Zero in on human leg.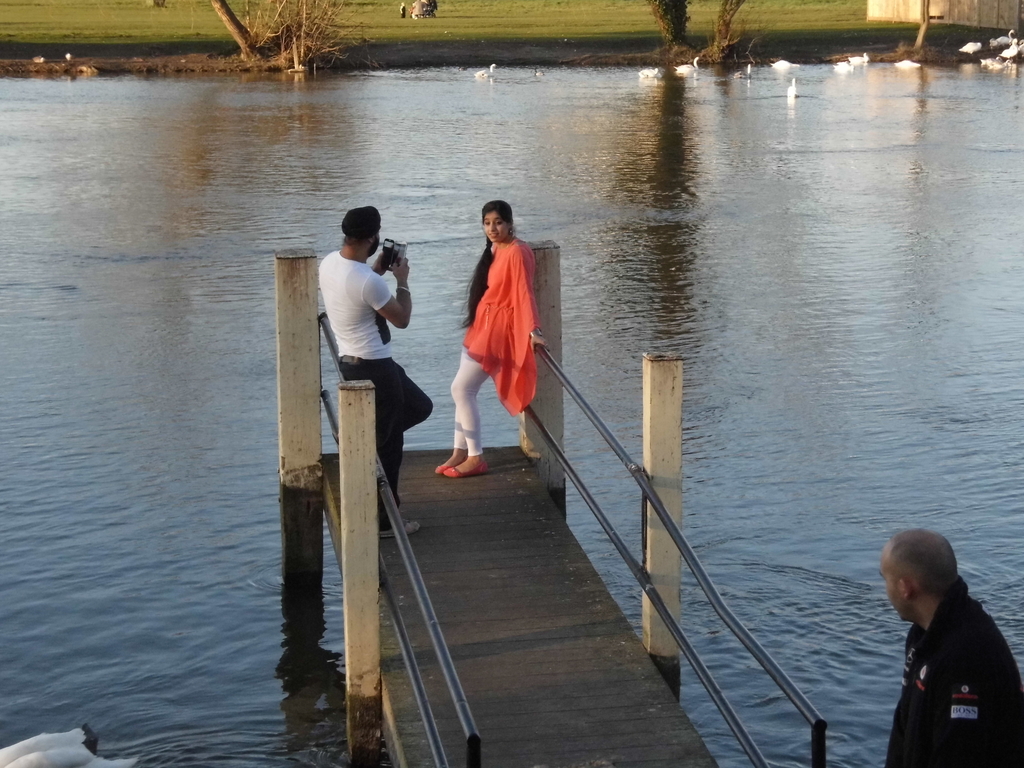
Zeroed in: <region>446, 358, 484, 481</region>.
